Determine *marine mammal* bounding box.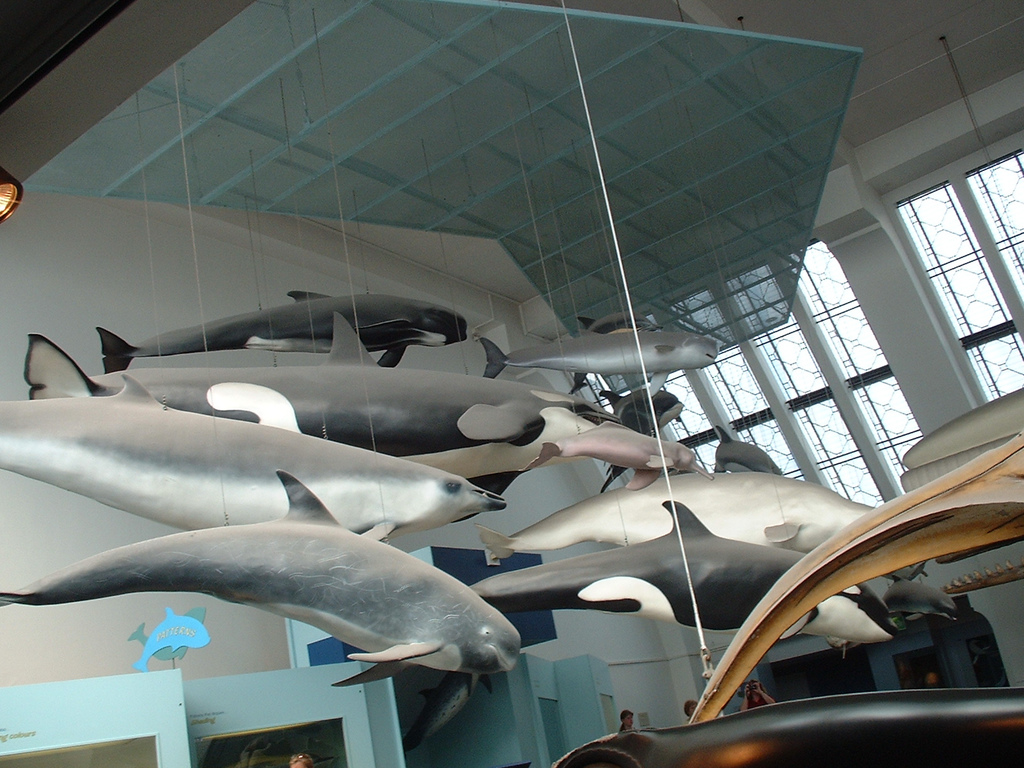
Determined: 24,308,563,449.
